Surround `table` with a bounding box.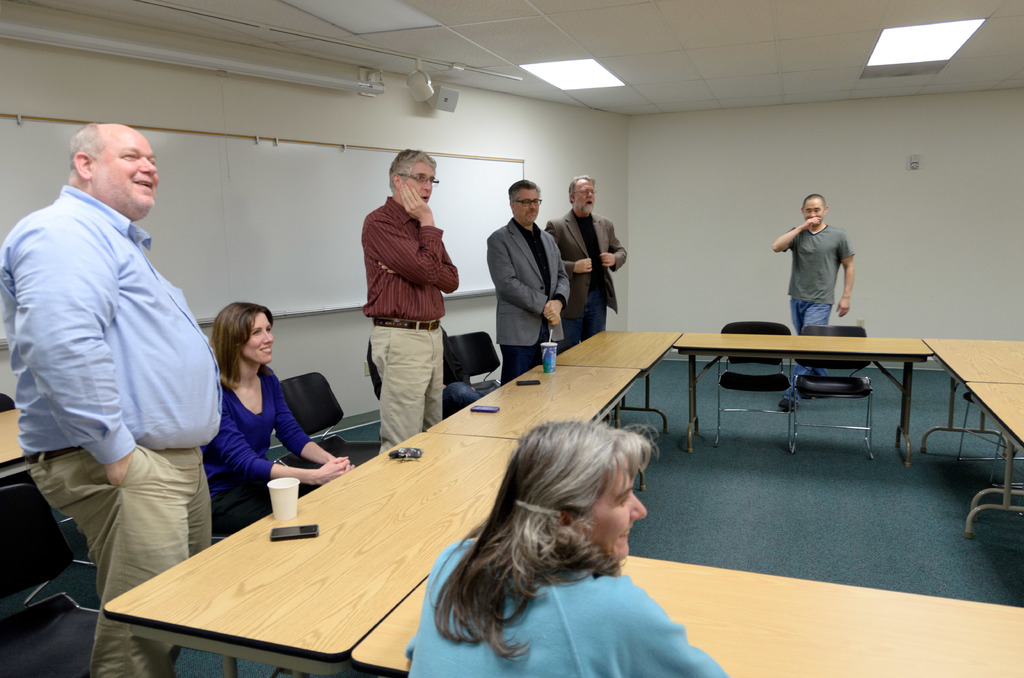
l=671, t=334, r=924, b=466.
